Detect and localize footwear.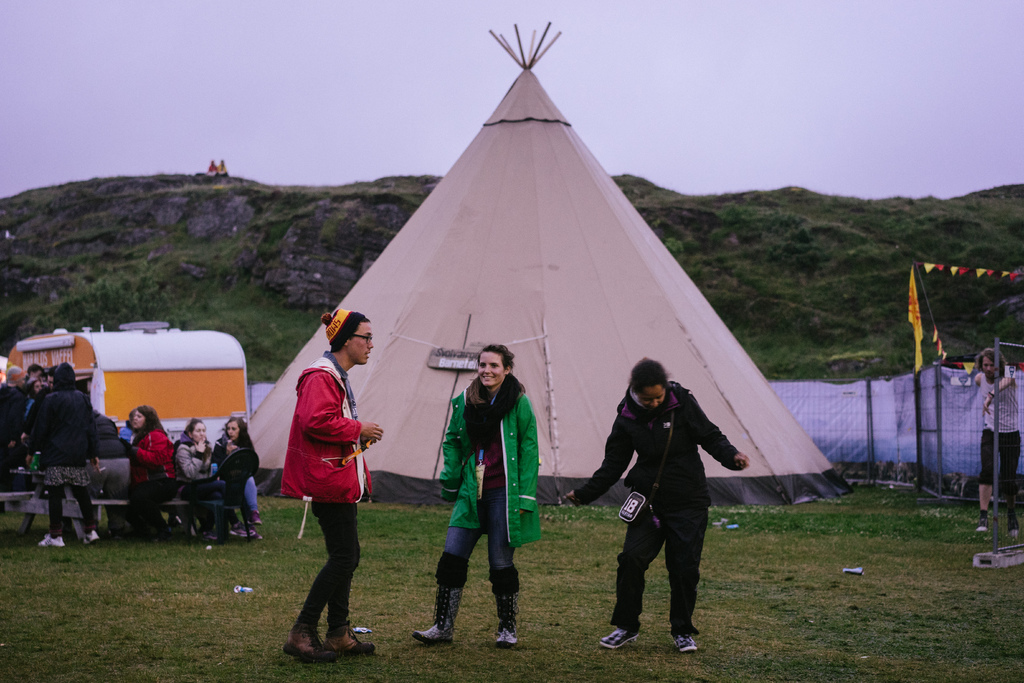
Localized at region(597, 623, 642, 650).
